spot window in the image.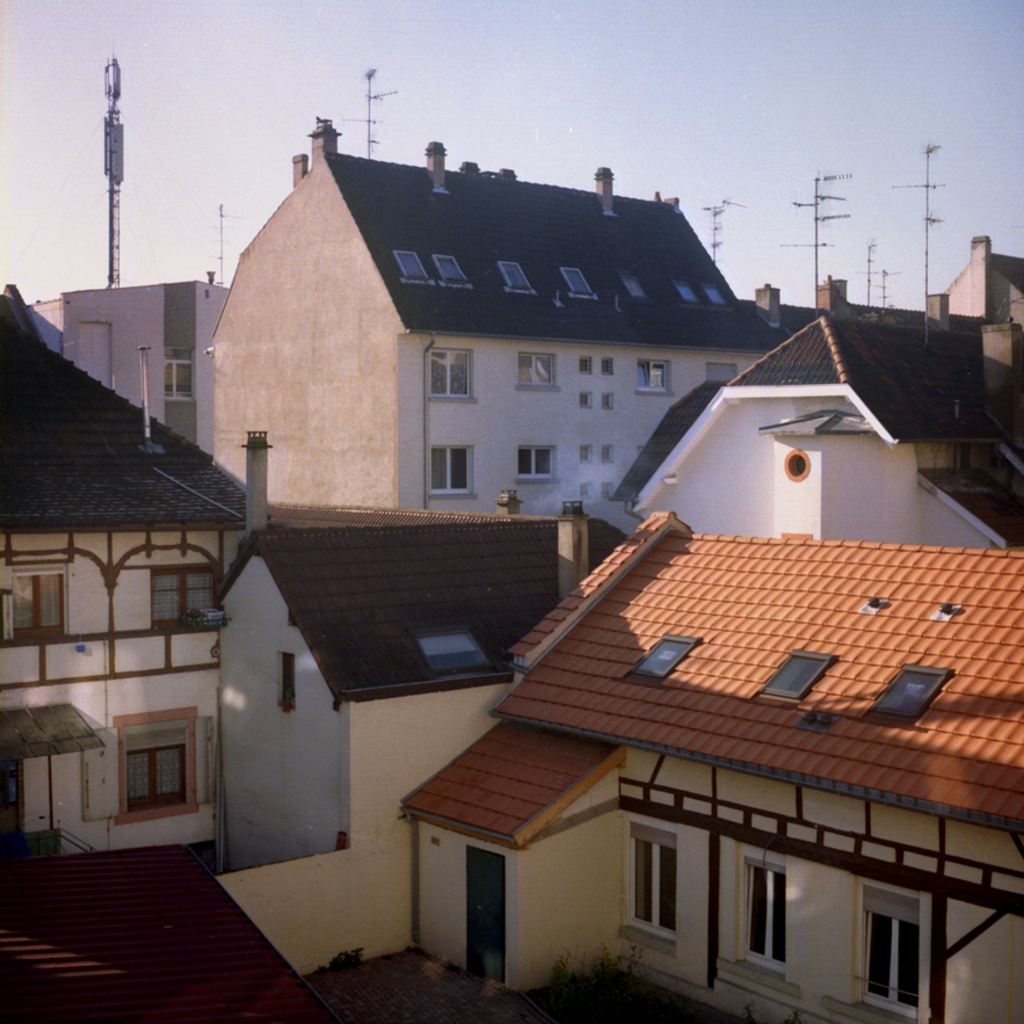
window found at 858, 653, 949, 735.
